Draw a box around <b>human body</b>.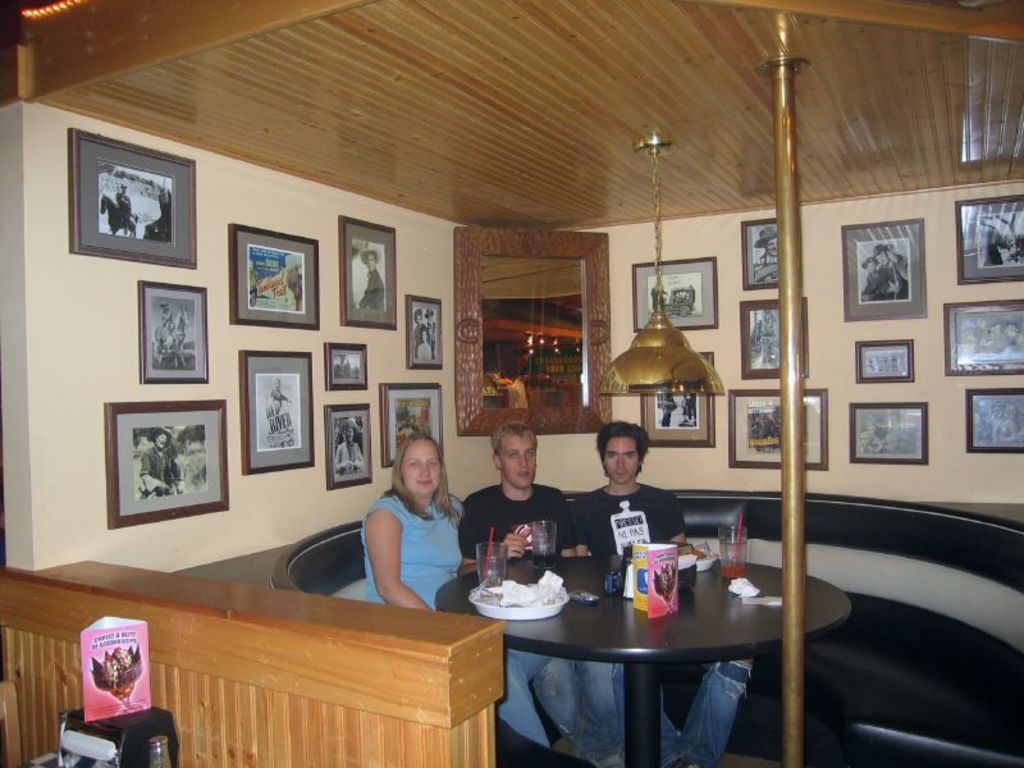
[425,321,438,358].
